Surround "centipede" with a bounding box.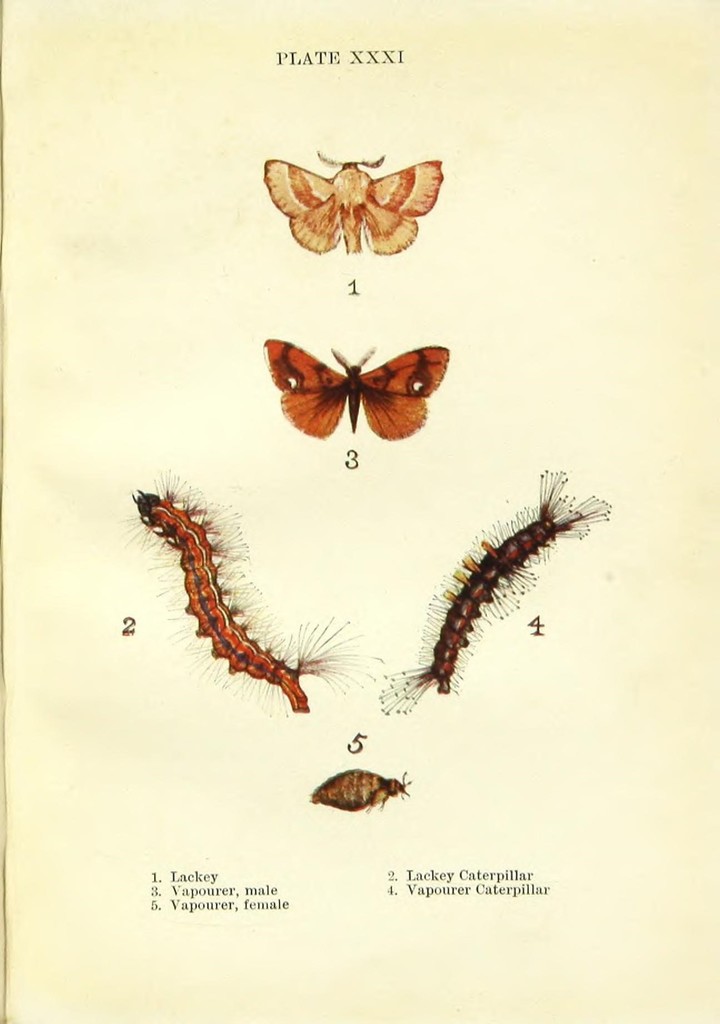
(114,466,388,717).
